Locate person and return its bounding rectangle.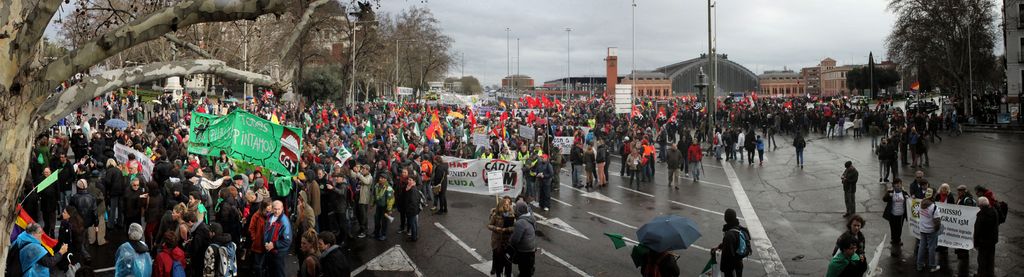
detection(908, 186, 941, 275).
